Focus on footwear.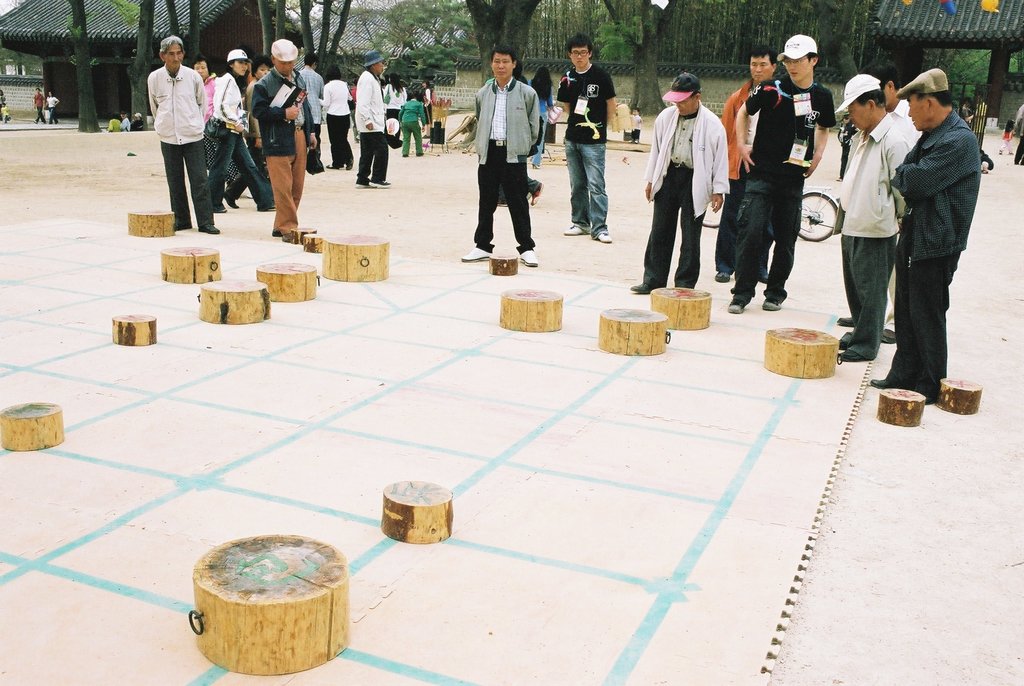
Focused at <bbox>267, 205, 275, 212</bbox>.
